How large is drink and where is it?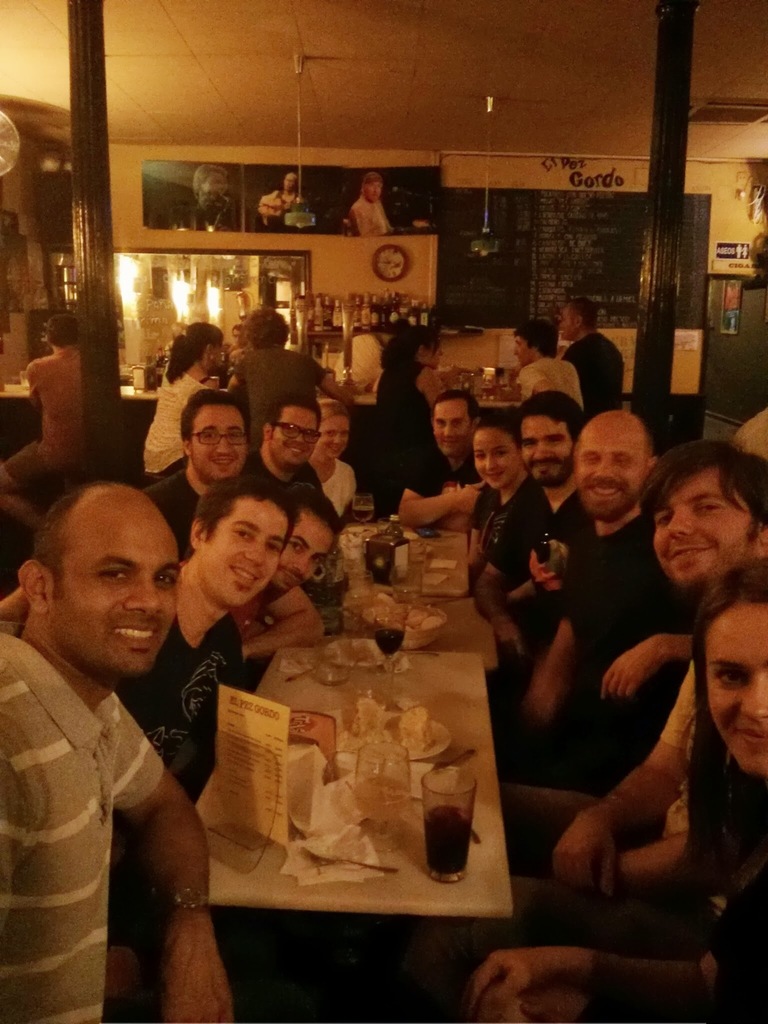
Bounding box: box=[349, 504, 377, 522].
